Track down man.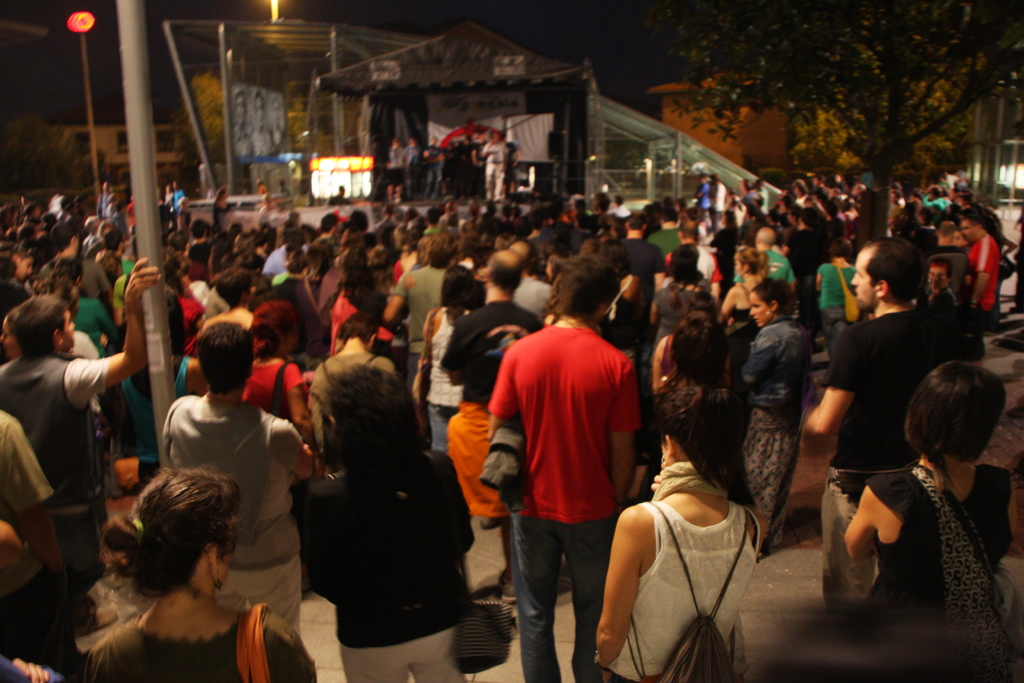
Tracked to 474, 267, 655, 682.
